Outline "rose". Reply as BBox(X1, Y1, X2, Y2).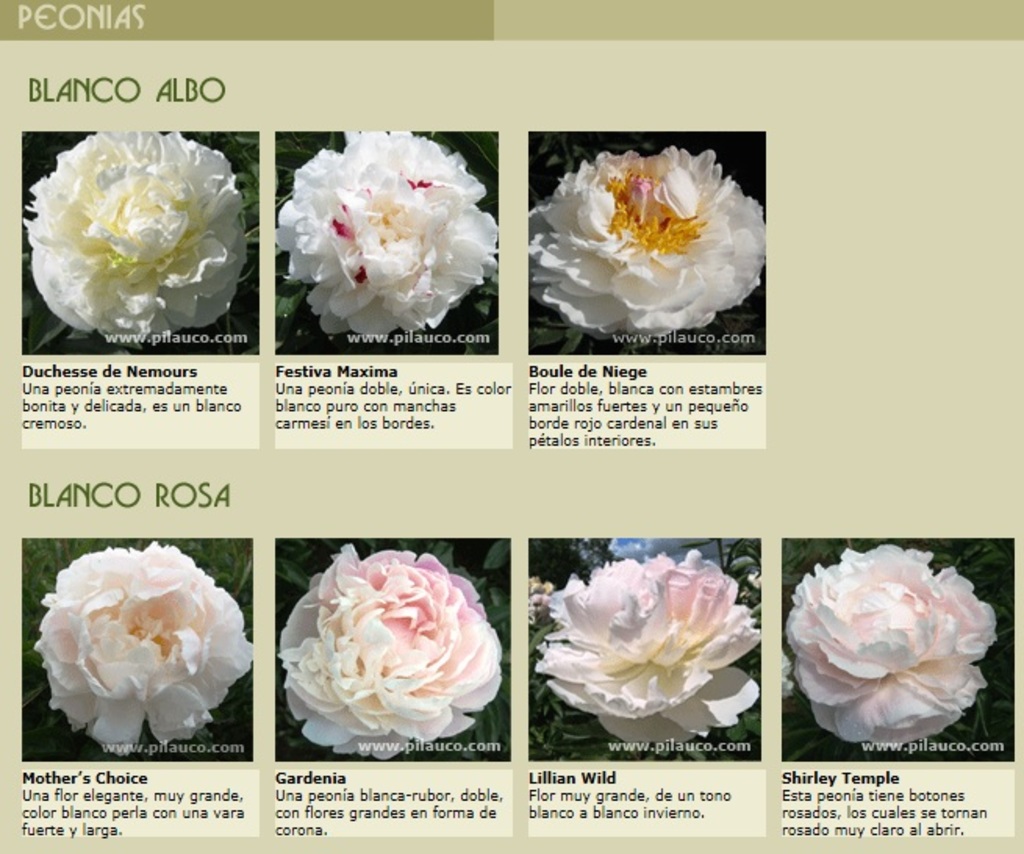
BBox(278, 540, 500, 762).
